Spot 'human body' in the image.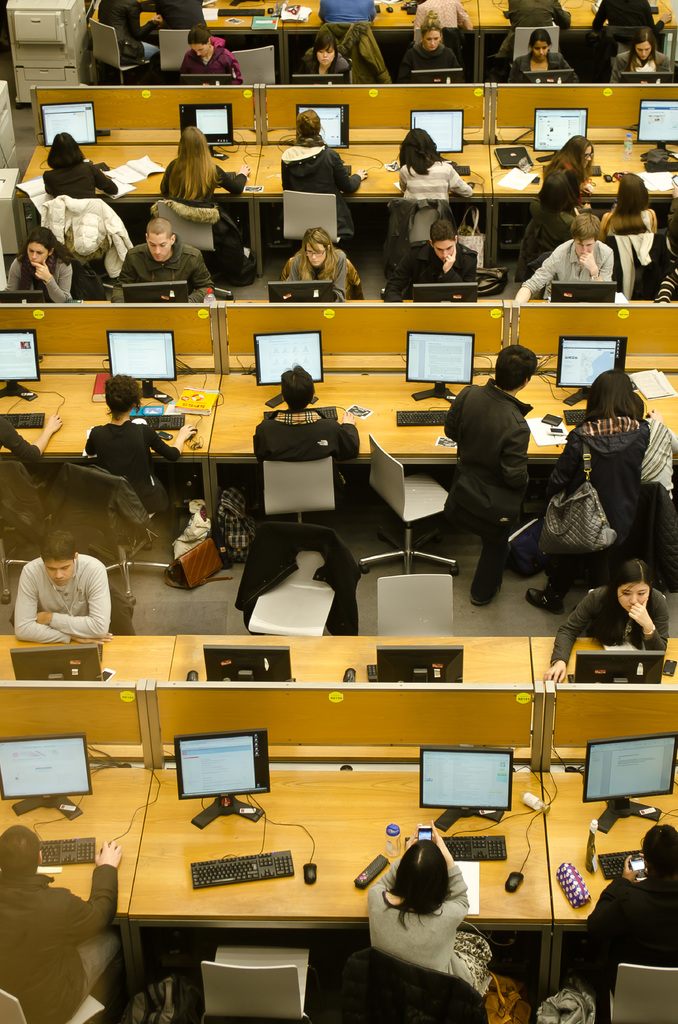
'human body' found at [367, 818, 488, 995].
